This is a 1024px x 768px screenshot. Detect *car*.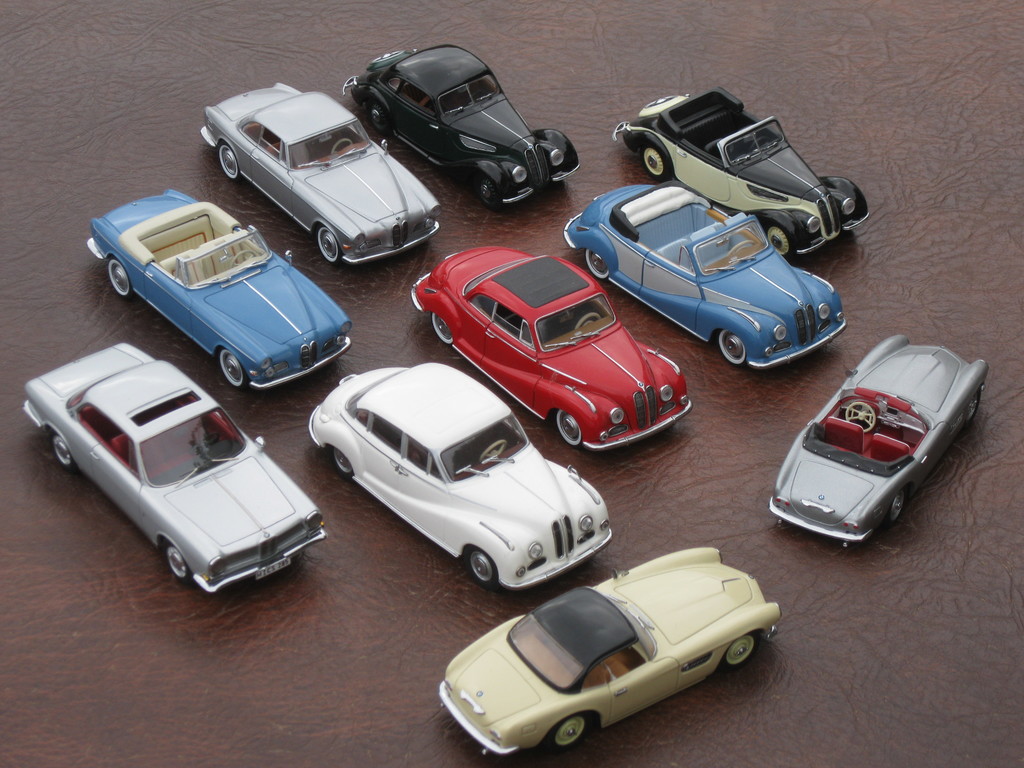
[438, 547, 781, 753].
